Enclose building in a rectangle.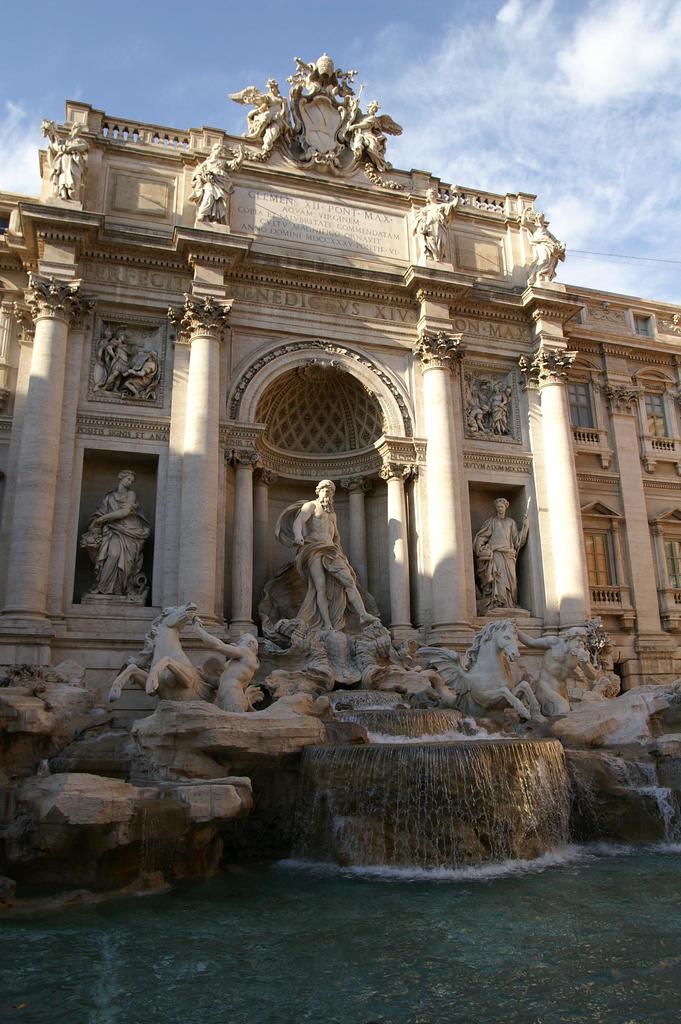
0 57 680 659.
